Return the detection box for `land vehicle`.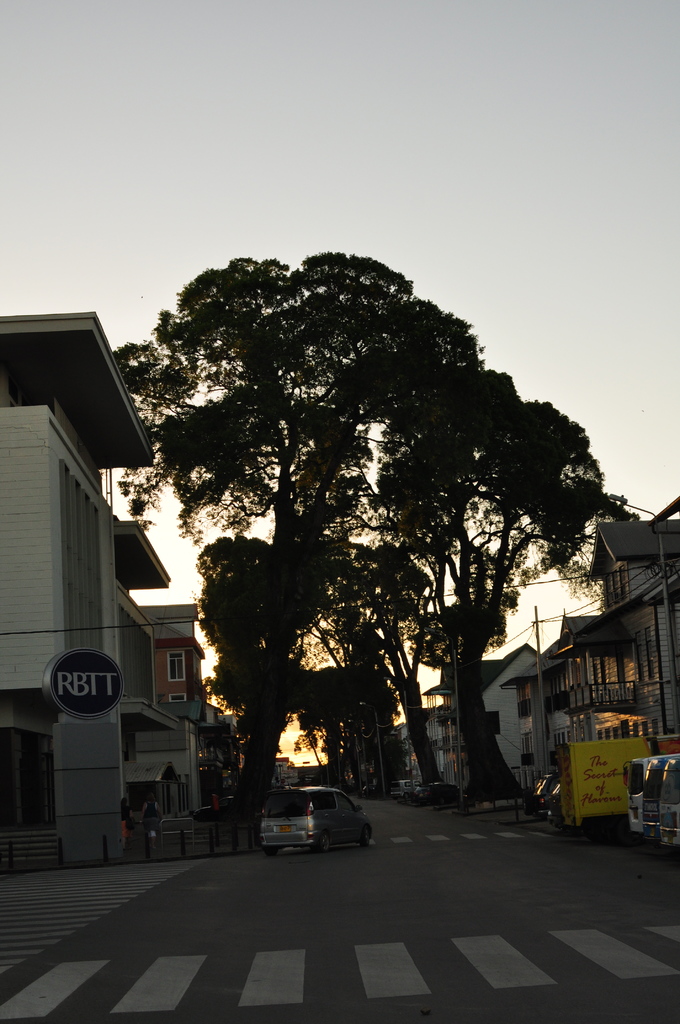
BBox(636, 757, 667, 851).
